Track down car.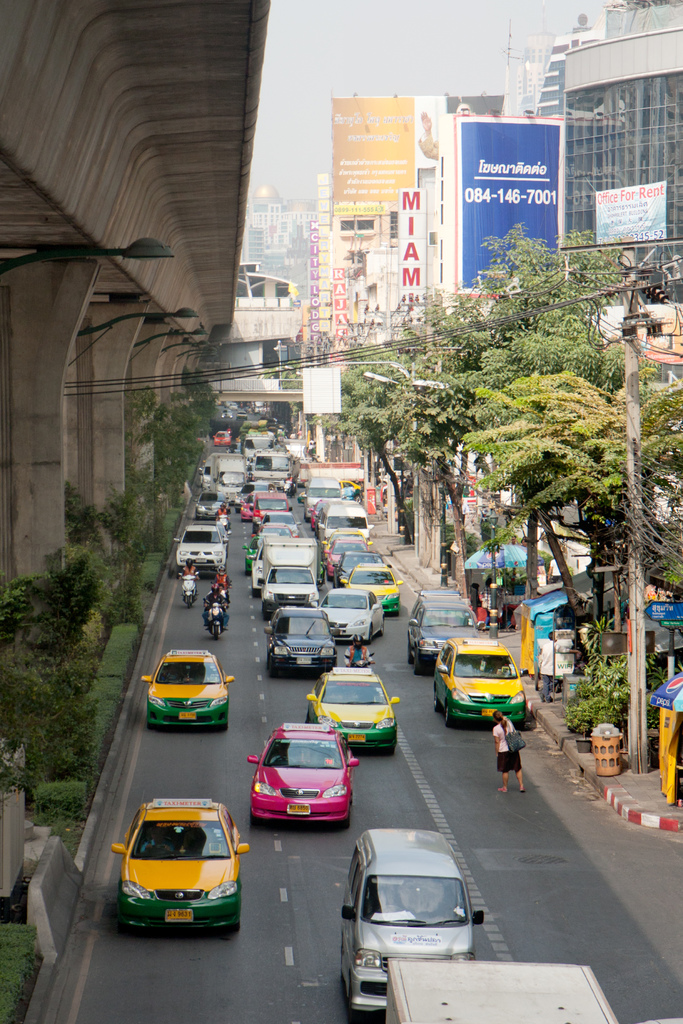
Tracked to bbox(140, 650, 232, 726).
